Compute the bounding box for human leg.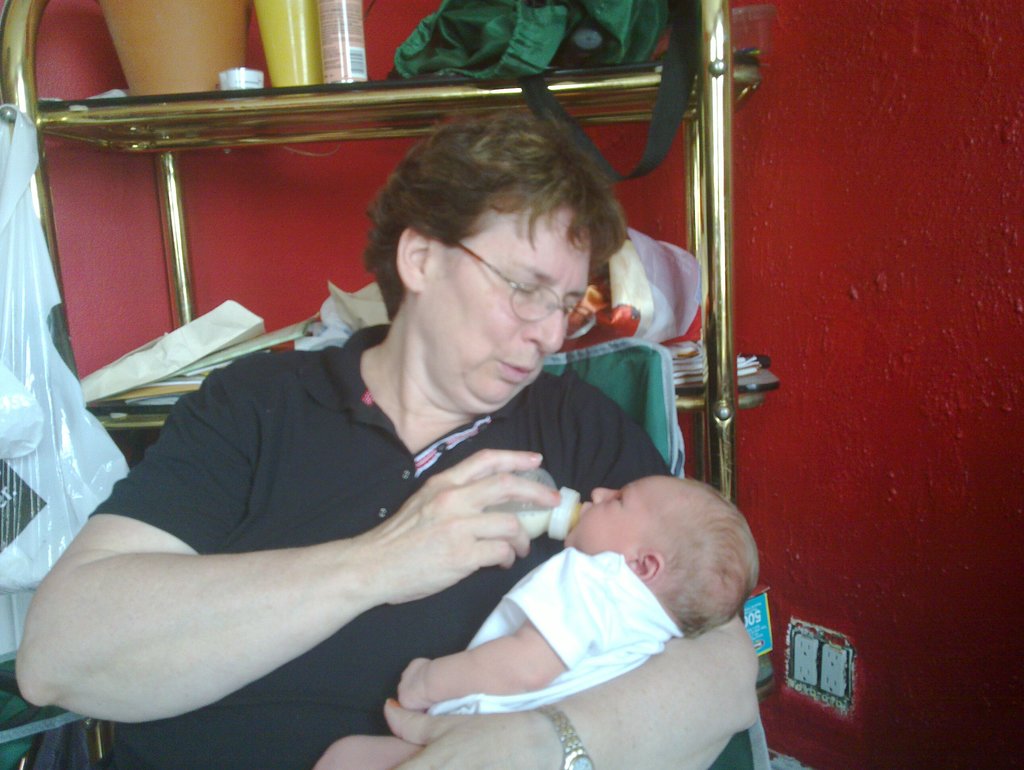
Rect(311, 735, 417, 769).
